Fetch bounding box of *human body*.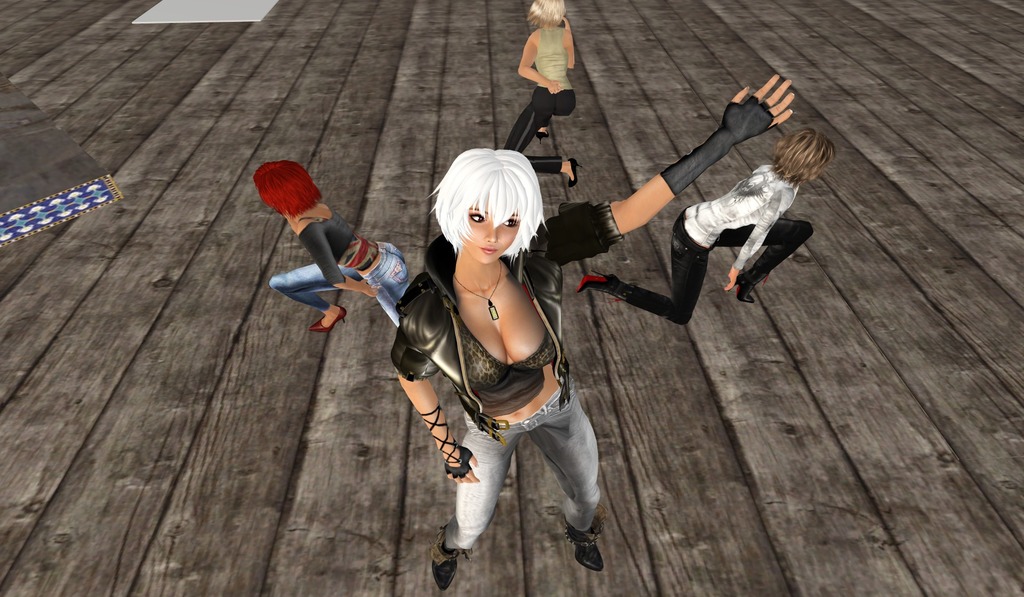
Bbox: <box>395,70,794,593</box>.
